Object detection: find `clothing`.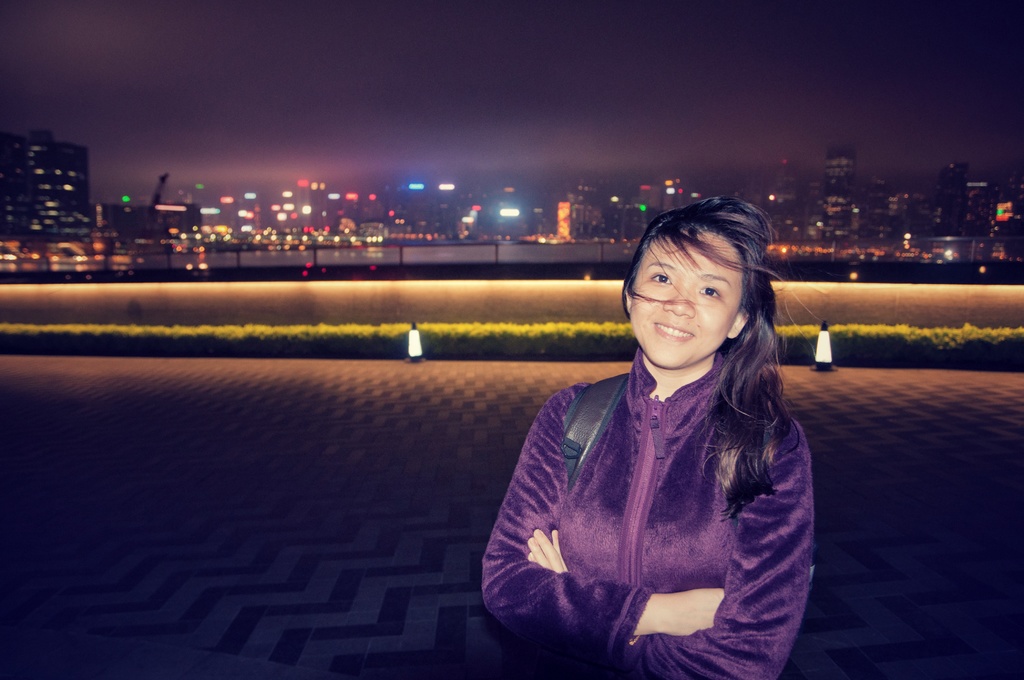
region(483, 348, 829, 679).
